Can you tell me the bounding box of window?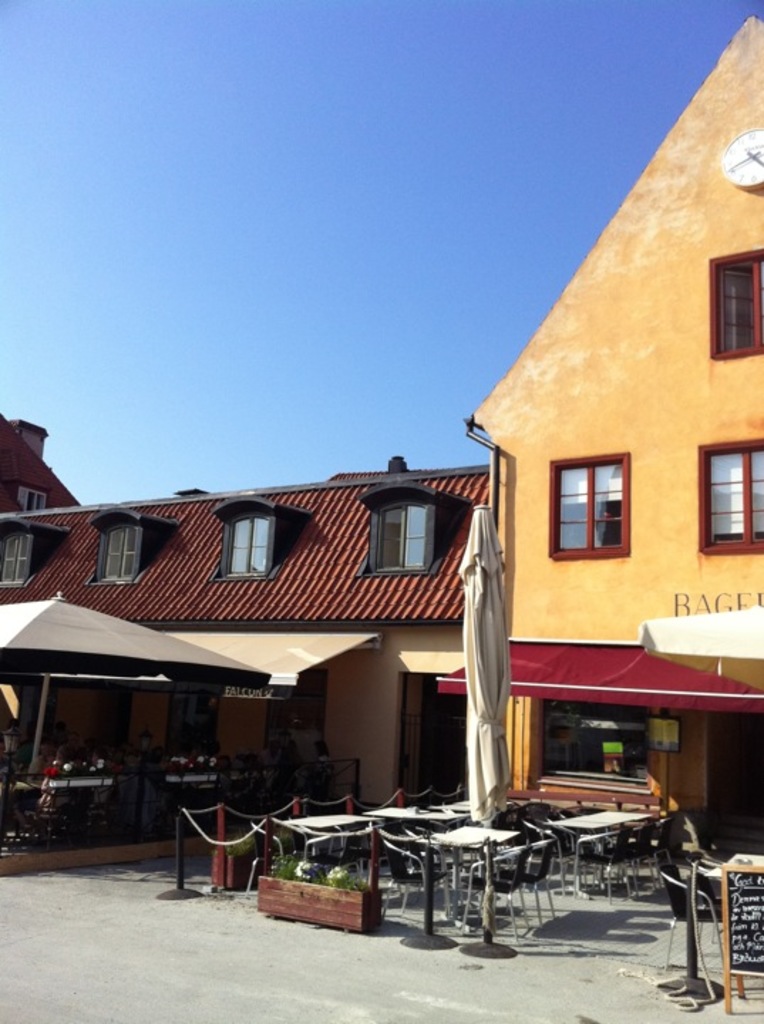
select_region(709, 249, 763, 358).
